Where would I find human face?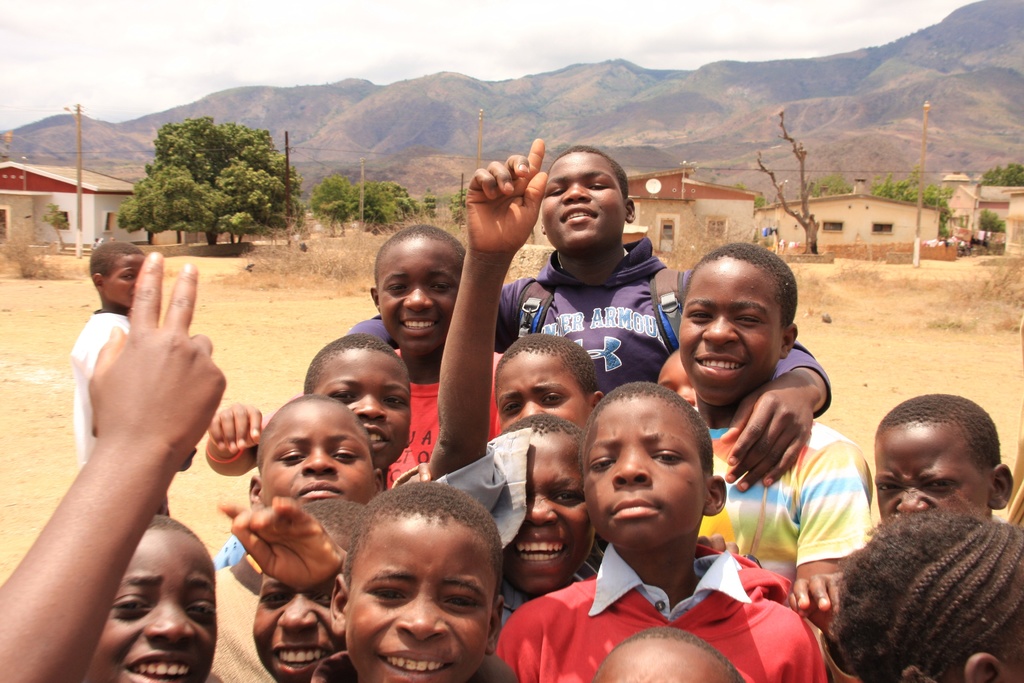
At {"left": 259, "top": 389, "right": 381, "bottom": 511}.
